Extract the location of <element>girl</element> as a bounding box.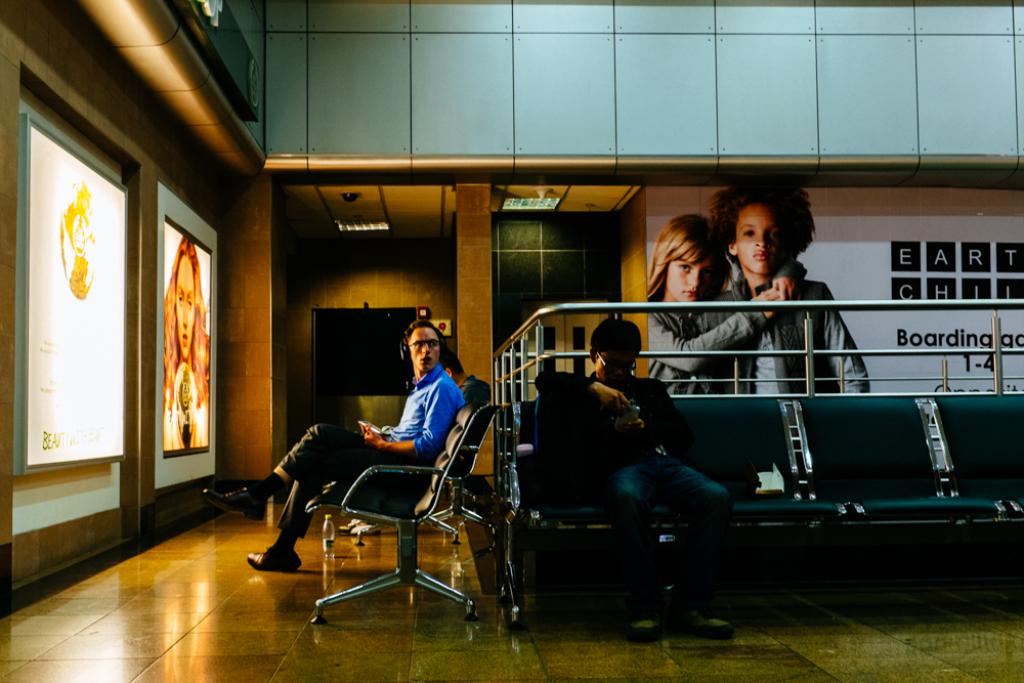
{"x1": 162, "y1": 234, "x2": 211, "y2": 452}.
